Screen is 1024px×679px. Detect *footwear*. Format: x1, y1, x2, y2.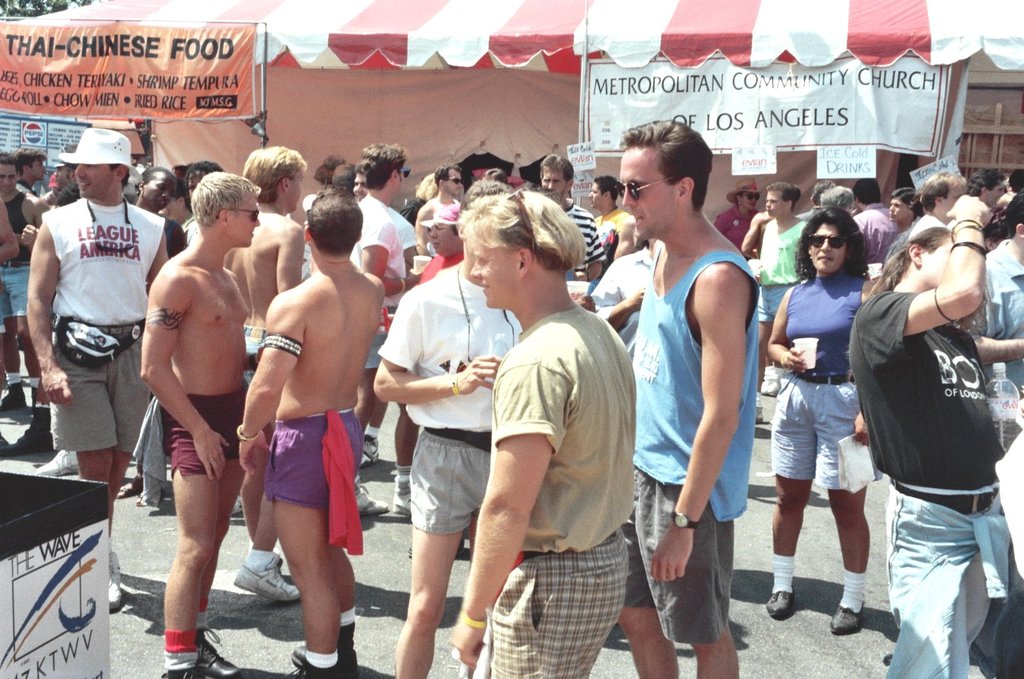
359, 481, 393, 514.
